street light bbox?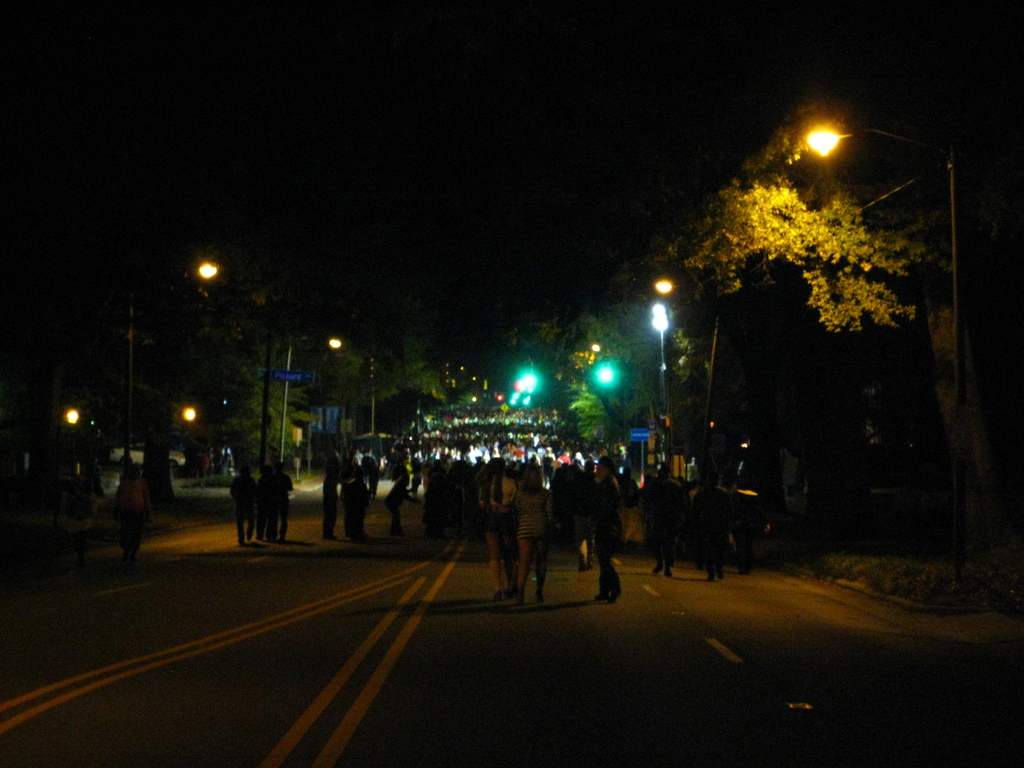
285, 335, 342, 456
